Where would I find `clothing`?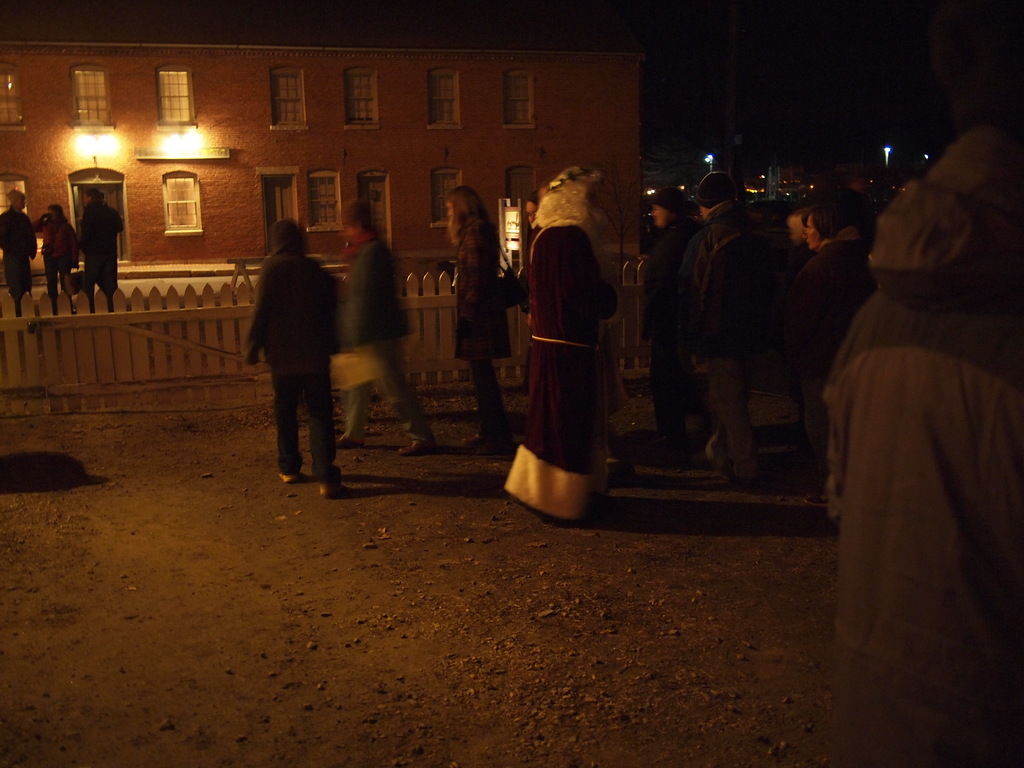
At box(453, 223, 503, 401).
